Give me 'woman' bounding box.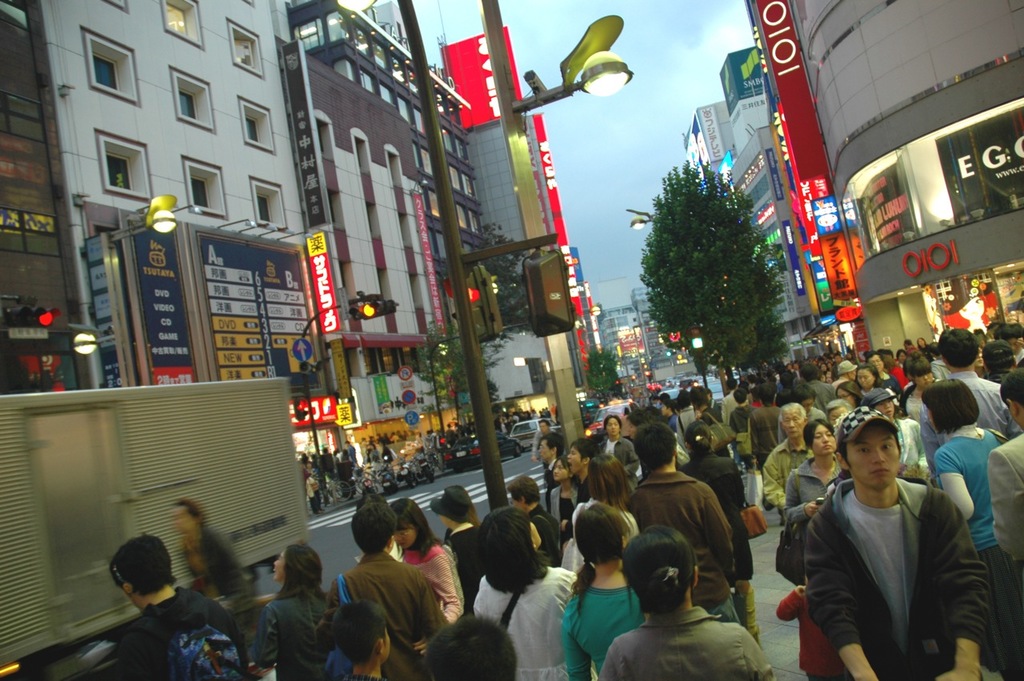
select_region(915, 375, 1023, 680).
